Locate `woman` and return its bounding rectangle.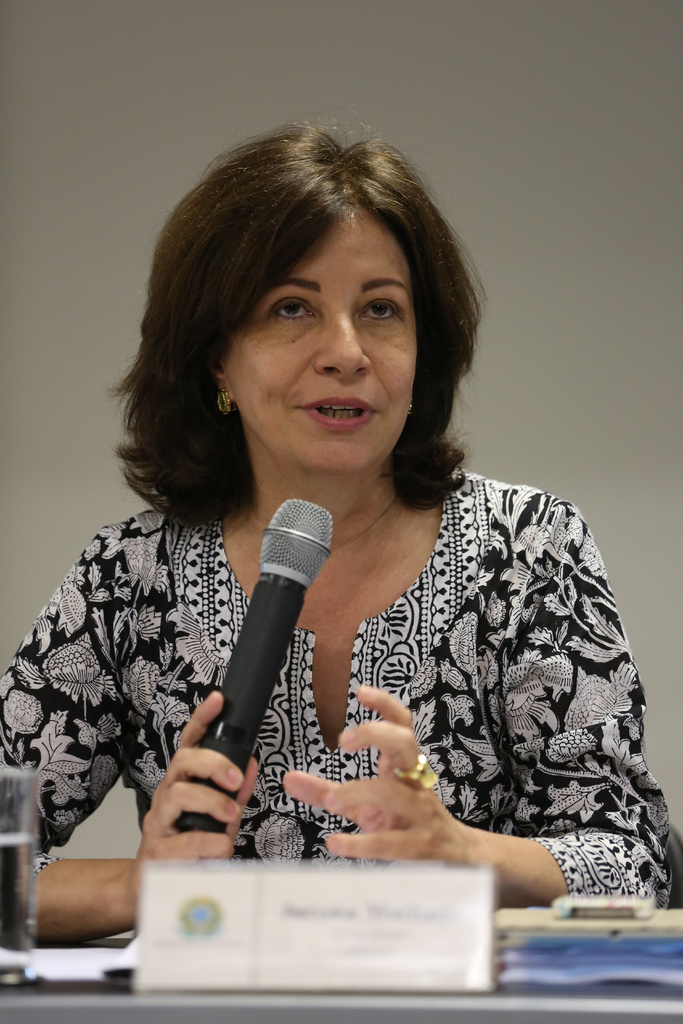
[x1=23, y1=126, x2=647, y2=932].
